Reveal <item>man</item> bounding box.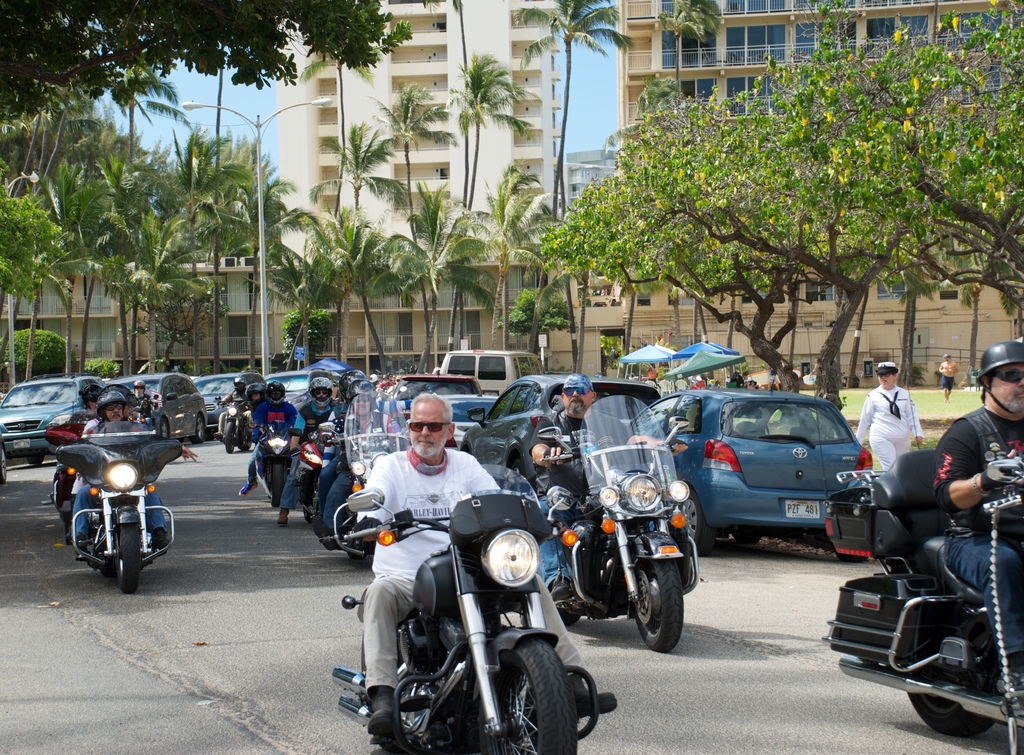
Revealed: crop(938, 353, 959, 402).
